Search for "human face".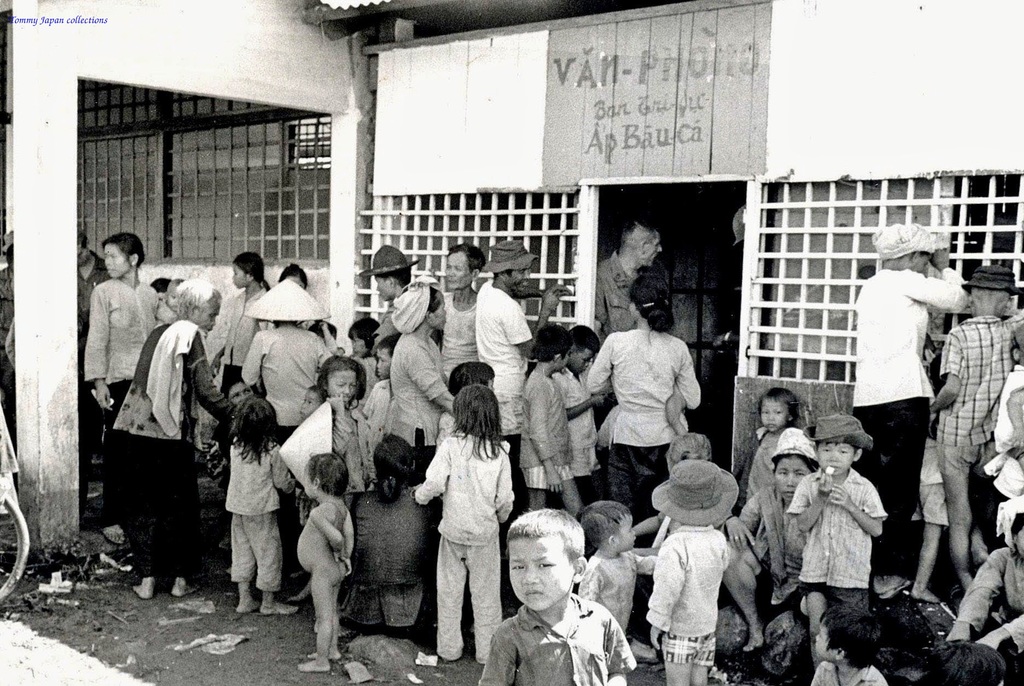
Found at (232, 384, 252, 398).
